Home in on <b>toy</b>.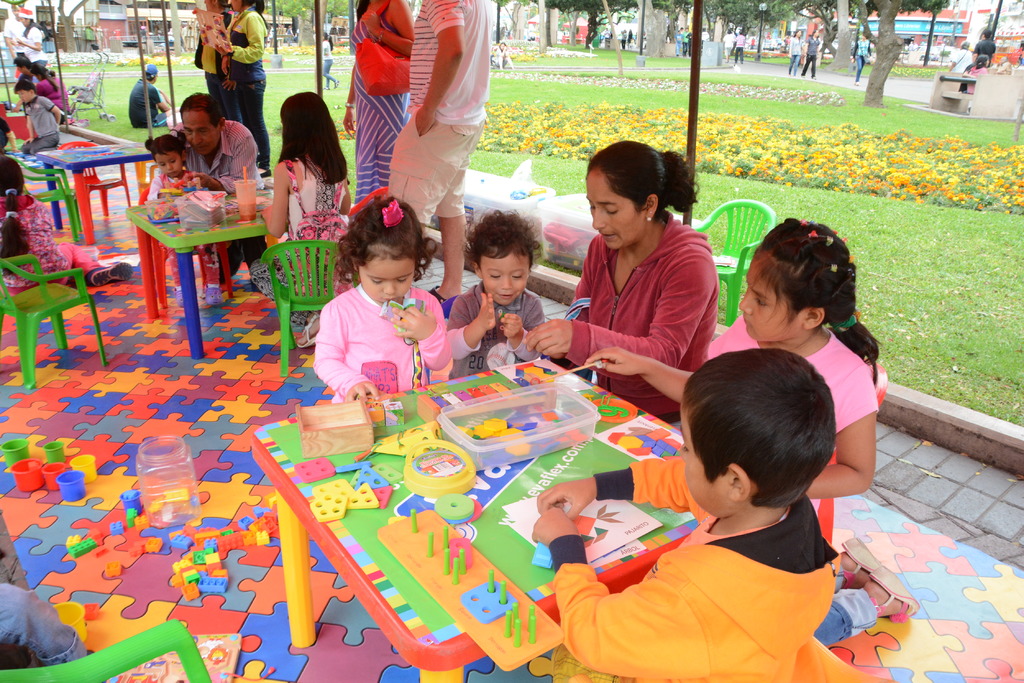
Homed in at box(468, 495, 481, 523).
